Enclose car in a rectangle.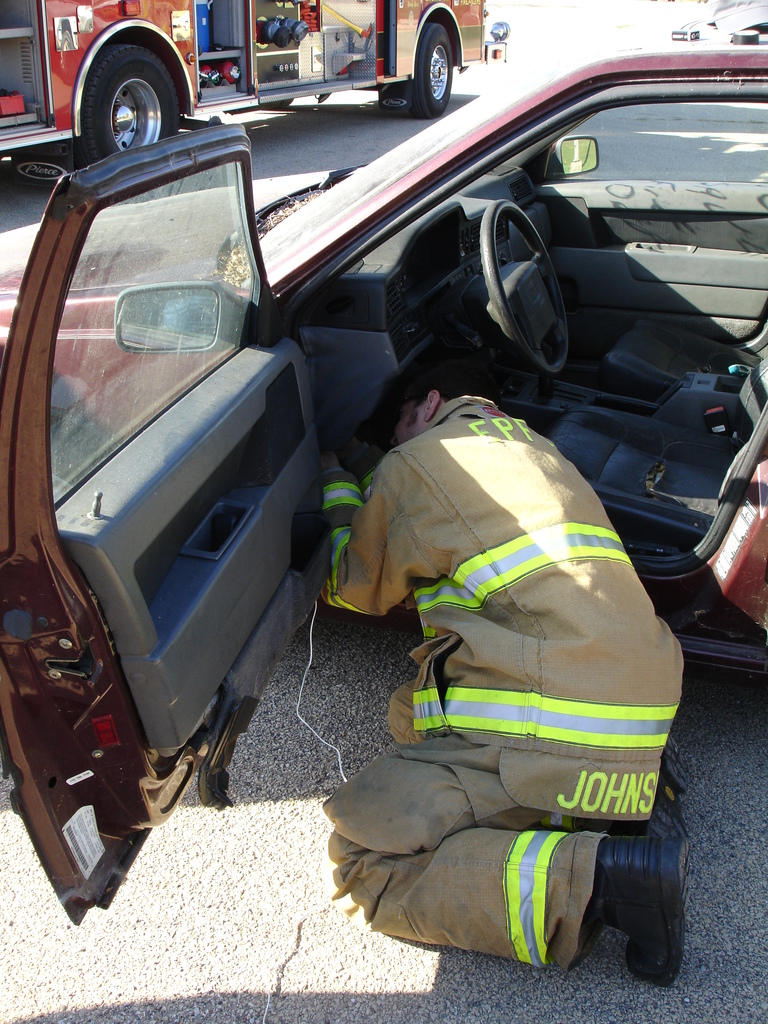
23, 60, 725, 934.
